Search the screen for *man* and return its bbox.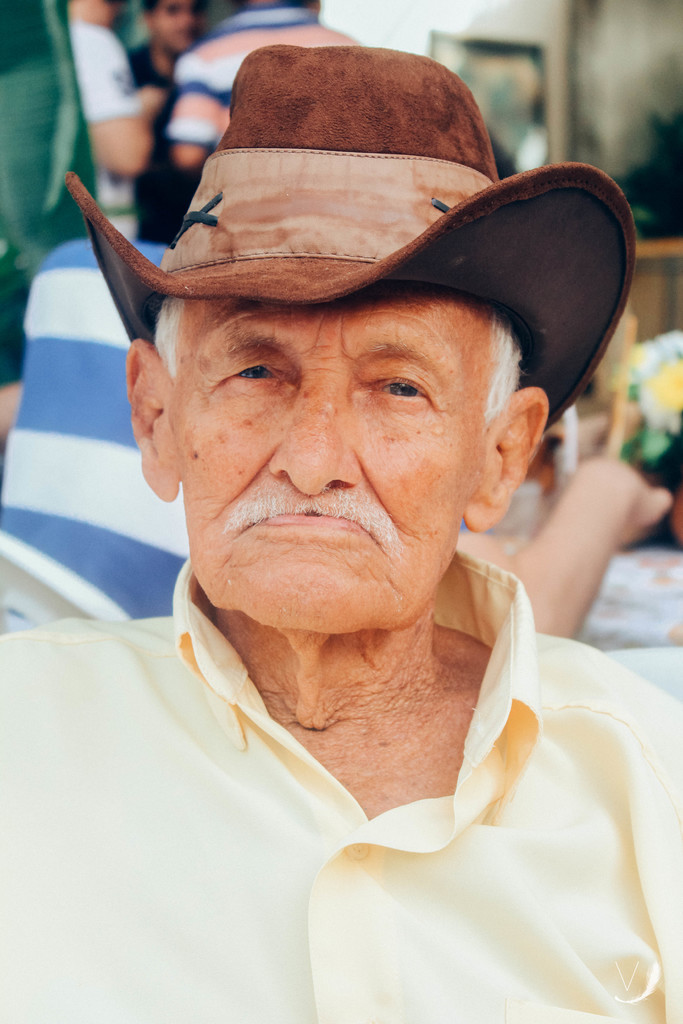
Found: (125,0,196,257).
